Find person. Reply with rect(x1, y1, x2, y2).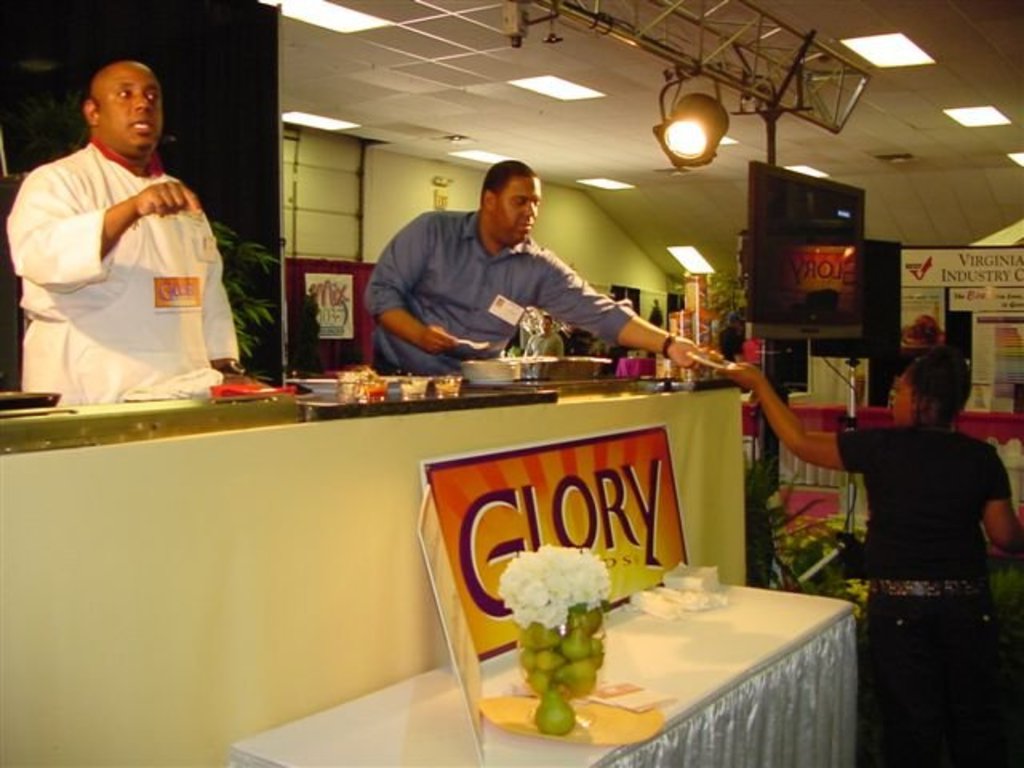
rect(21, 54, 234, 430).
